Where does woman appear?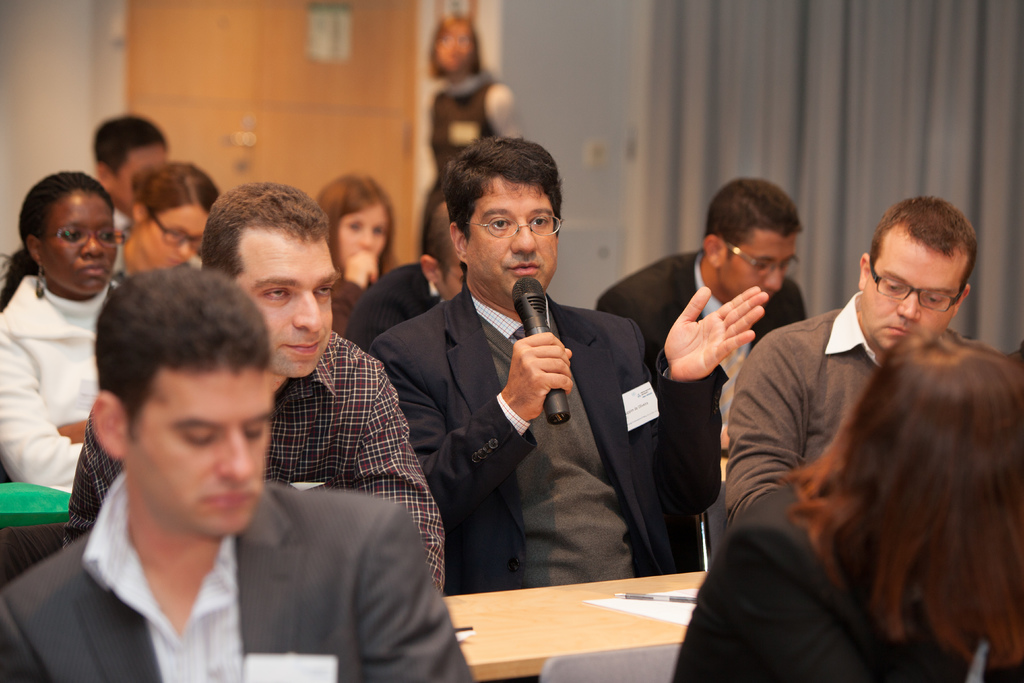
Appears at {"left": 0, "top": 172, "right": 121, "bottom": 494}.
